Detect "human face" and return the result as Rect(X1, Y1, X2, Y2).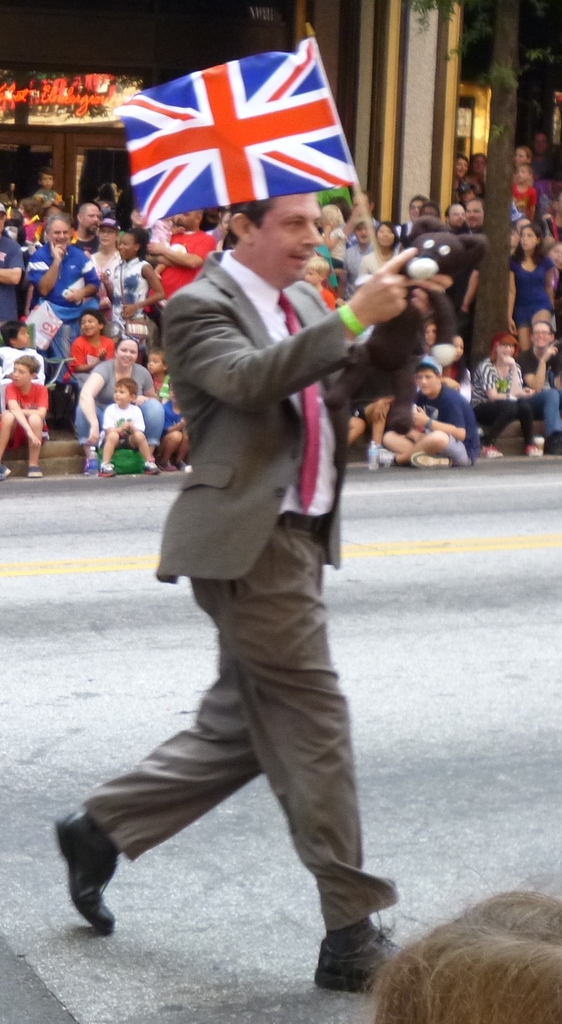
Rect(512, 146, 528, 169).
